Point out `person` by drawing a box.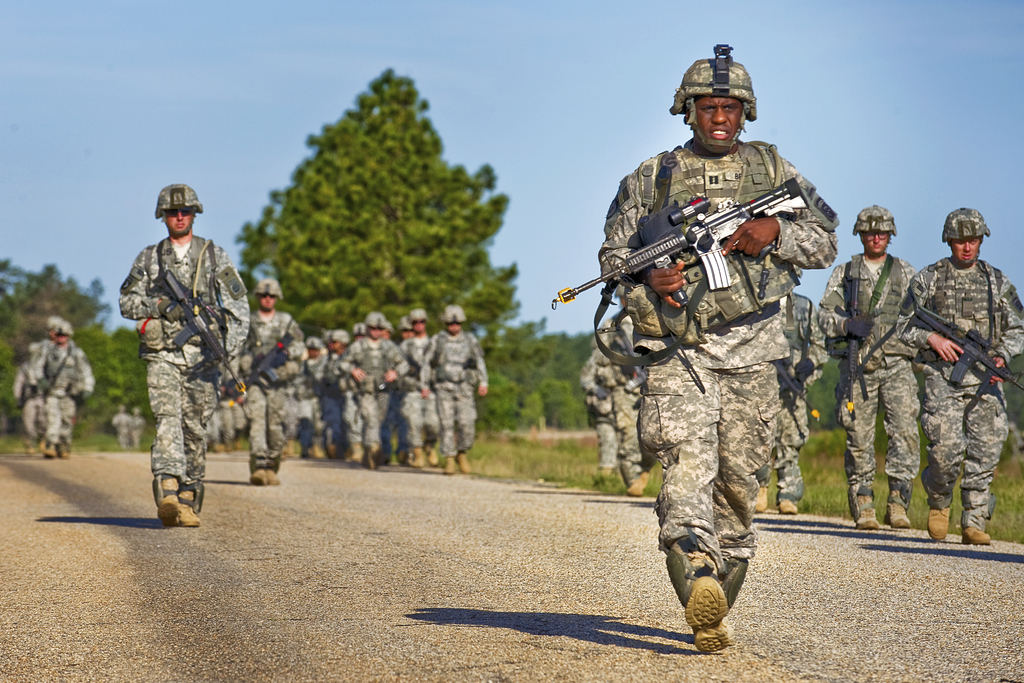
[12,342,52,456].
